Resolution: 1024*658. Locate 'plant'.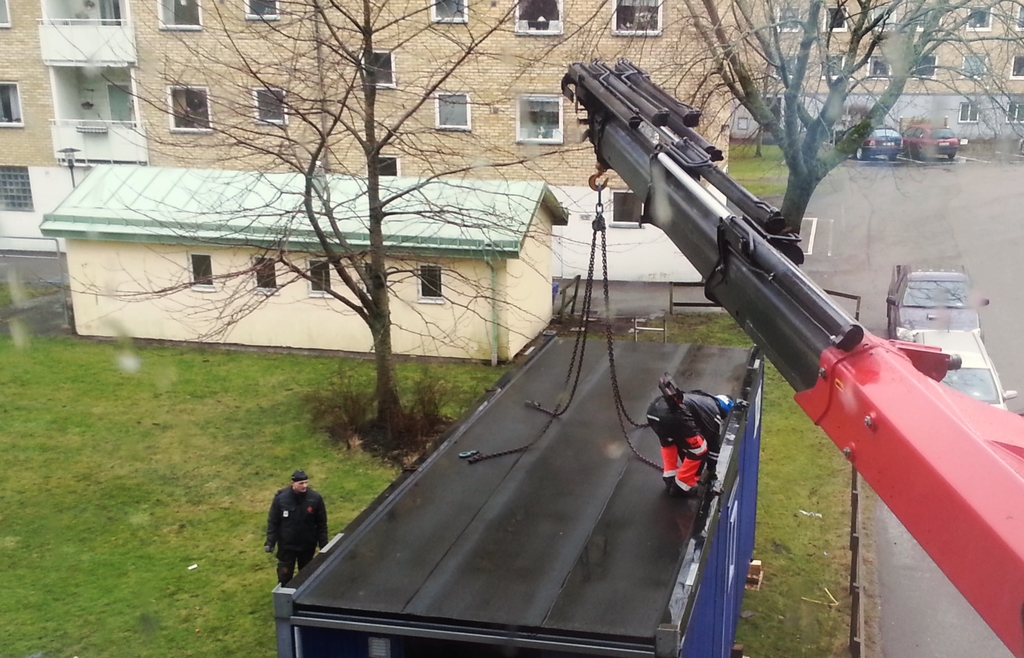
0, 277, 513, 657.
